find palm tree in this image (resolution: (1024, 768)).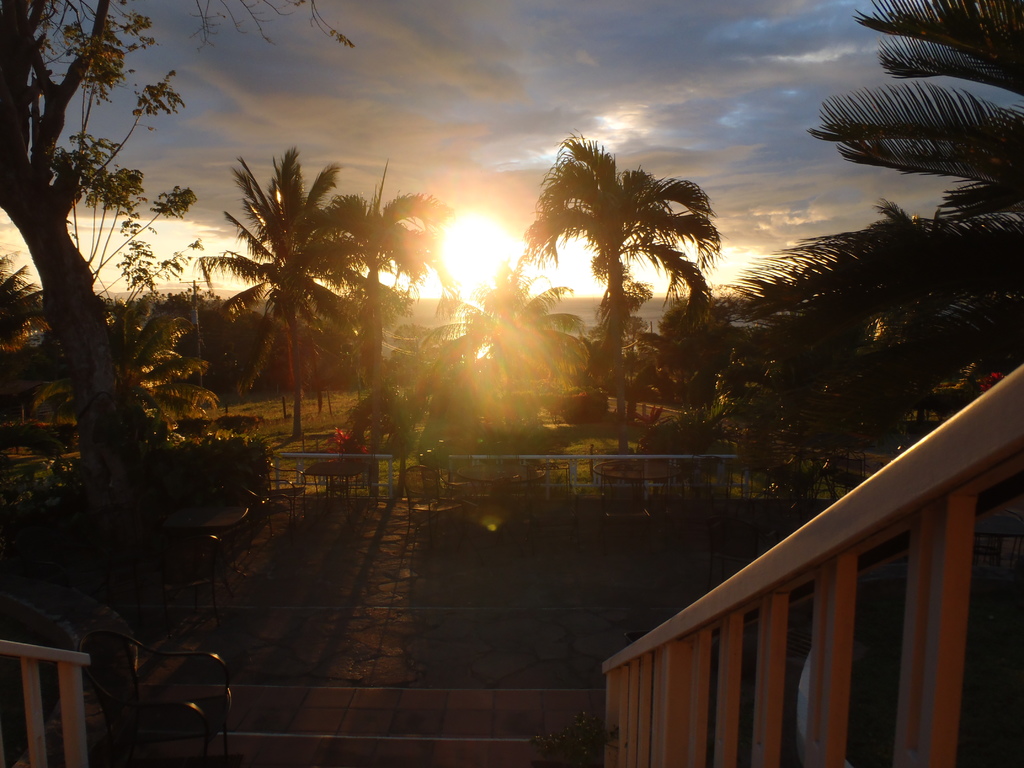
region(104, 285, 216, 438).
